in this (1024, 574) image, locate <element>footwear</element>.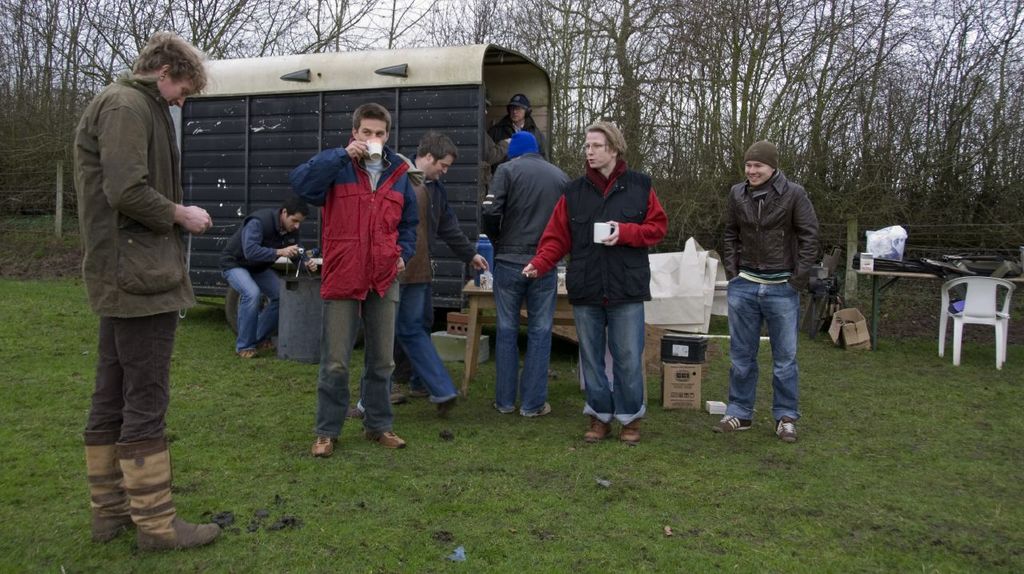
Bounding box: bbox=[336, 402, 363, 416].
